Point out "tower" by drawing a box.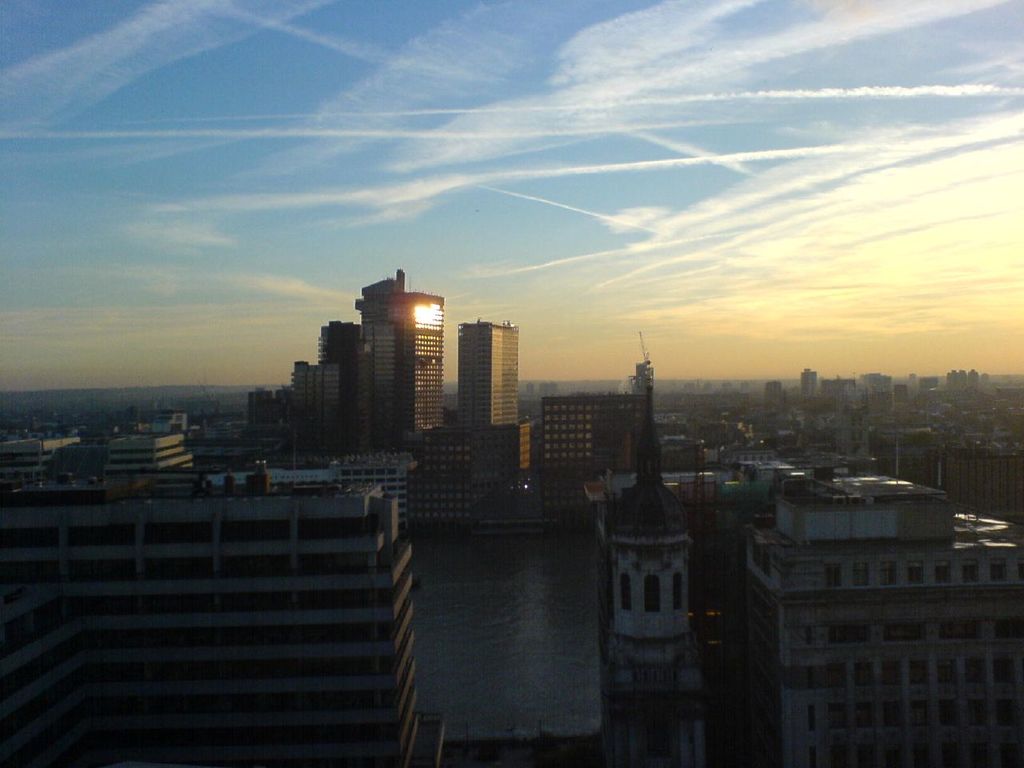
detection(449, 307, 530, 484).
